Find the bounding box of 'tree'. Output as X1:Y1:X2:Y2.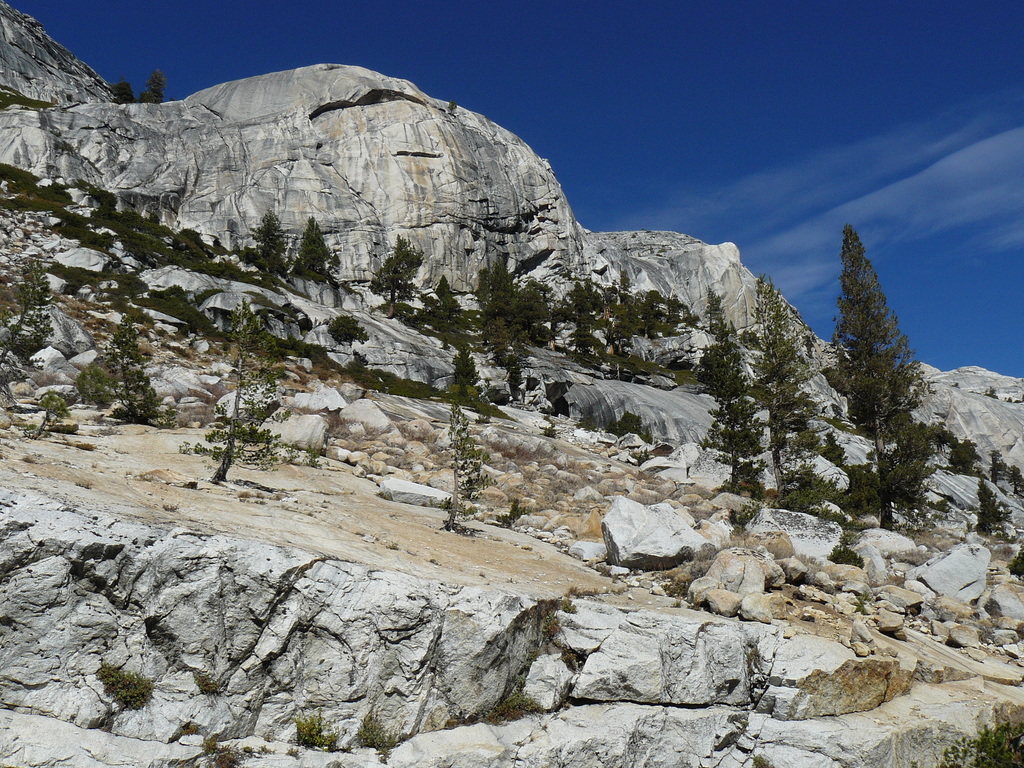
140:72:168:103.
